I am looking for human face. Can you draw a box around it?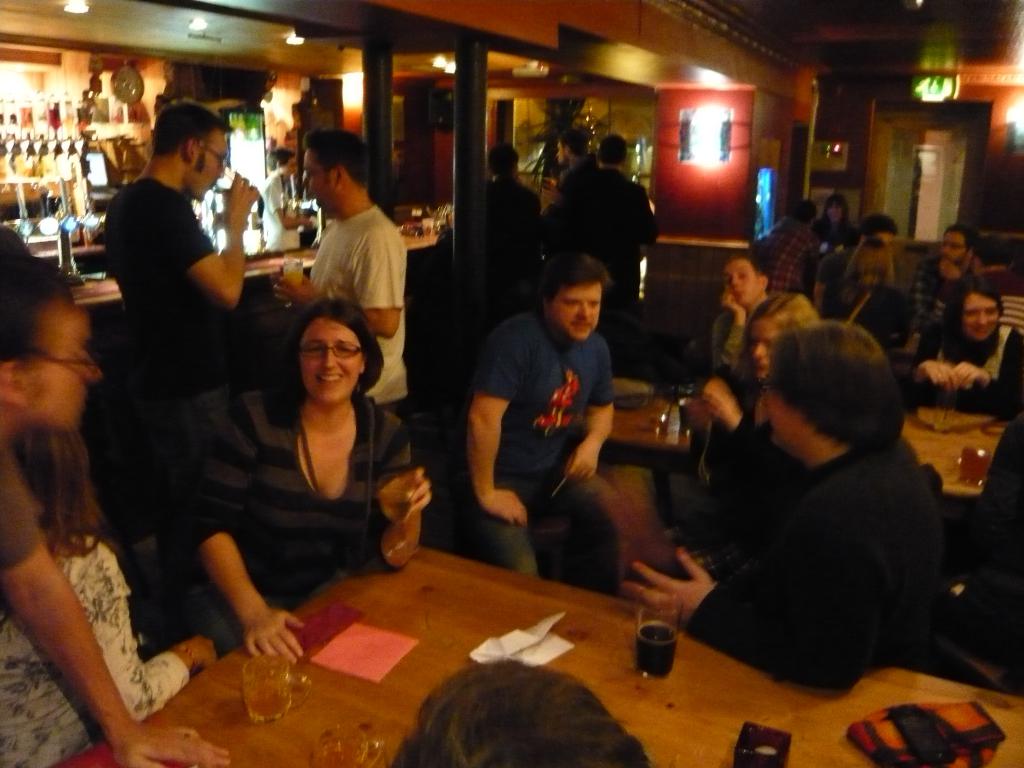
Sure, the bounding box is x1=29 y1=296 x2=100 y2=435.
